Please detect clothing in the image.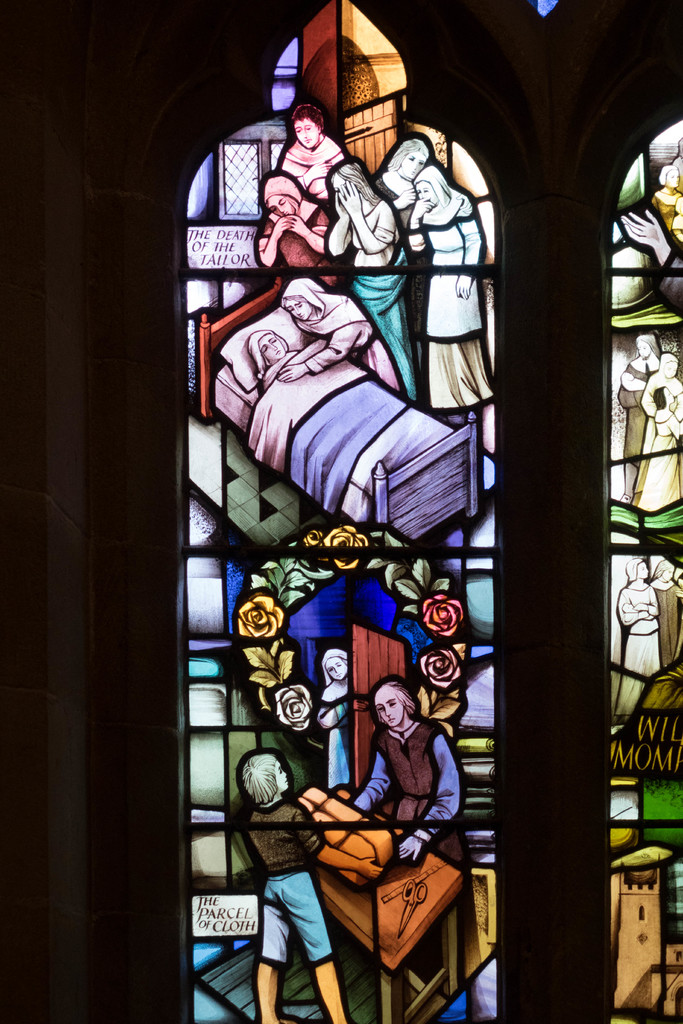
left=354, top=706, right=480, bottom=876.
